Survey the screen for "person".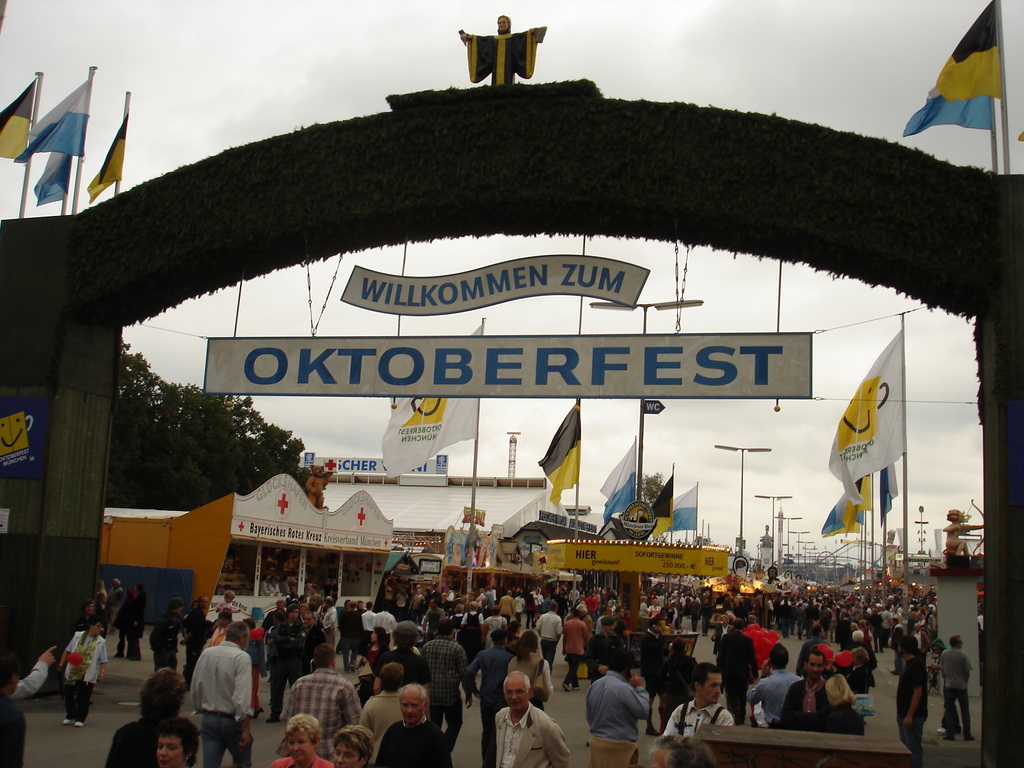
Survey found: [122,582,147,664].
